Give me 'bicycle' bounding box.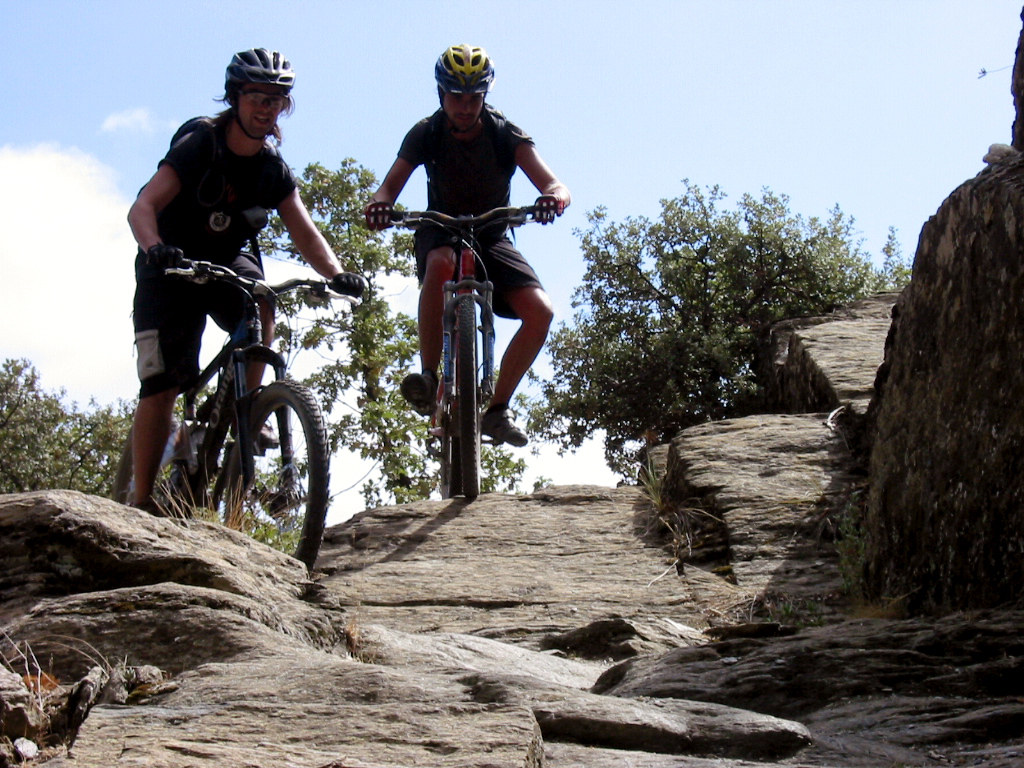
[x1=333, y1=206, x2=566, y2=505].
